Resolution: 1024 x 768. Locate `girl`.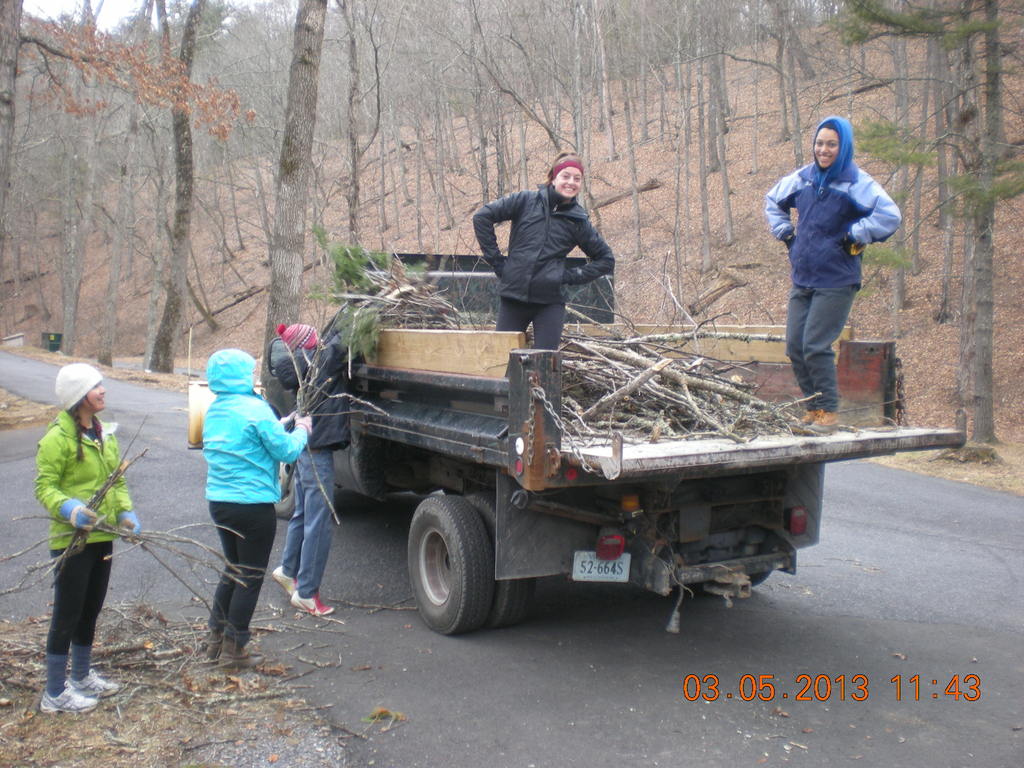
36,353,142,715.
